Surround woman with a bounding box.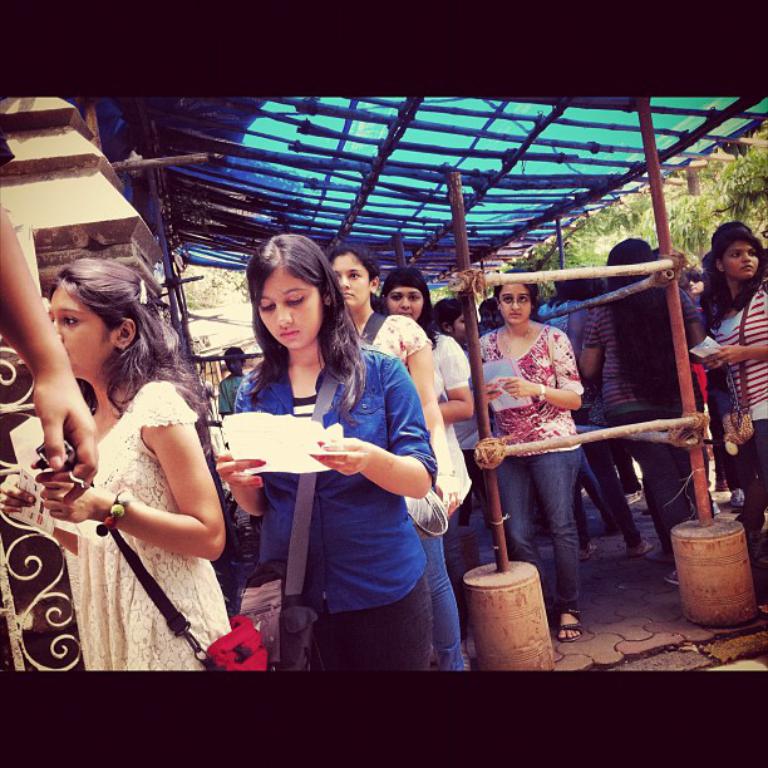
{"left": 48, "top": 265, "right": 250, "bottom": 680}.
